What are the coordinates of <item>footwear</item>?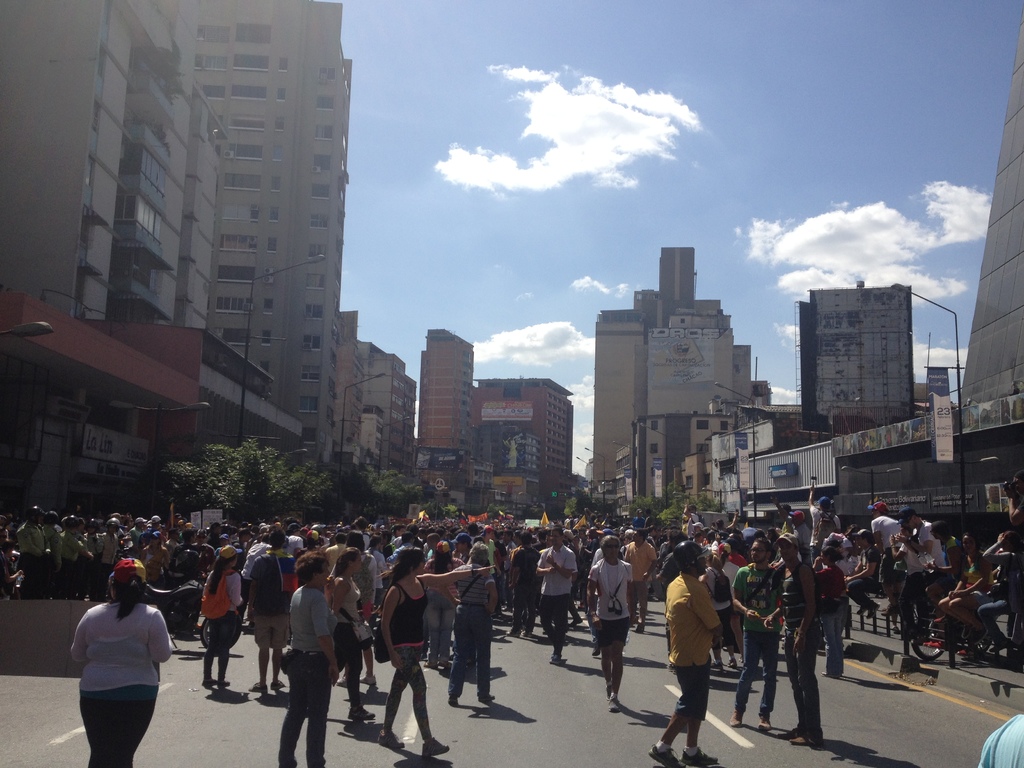
left=420, top=657, right=440, bottom=669.
